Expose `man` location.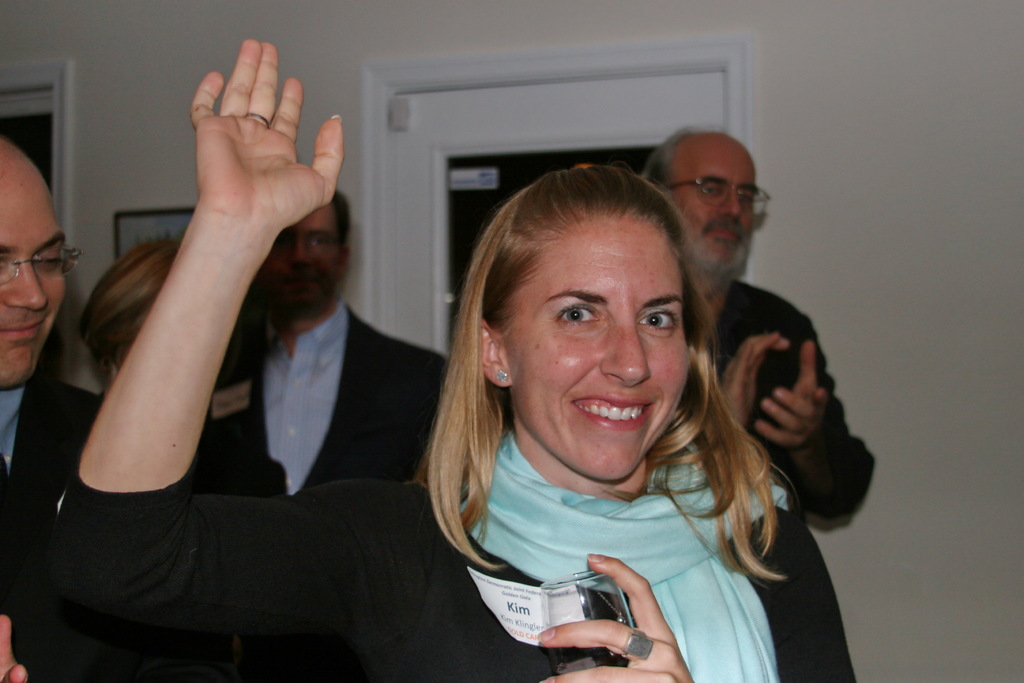
Exposed at [641,123,877,682].
